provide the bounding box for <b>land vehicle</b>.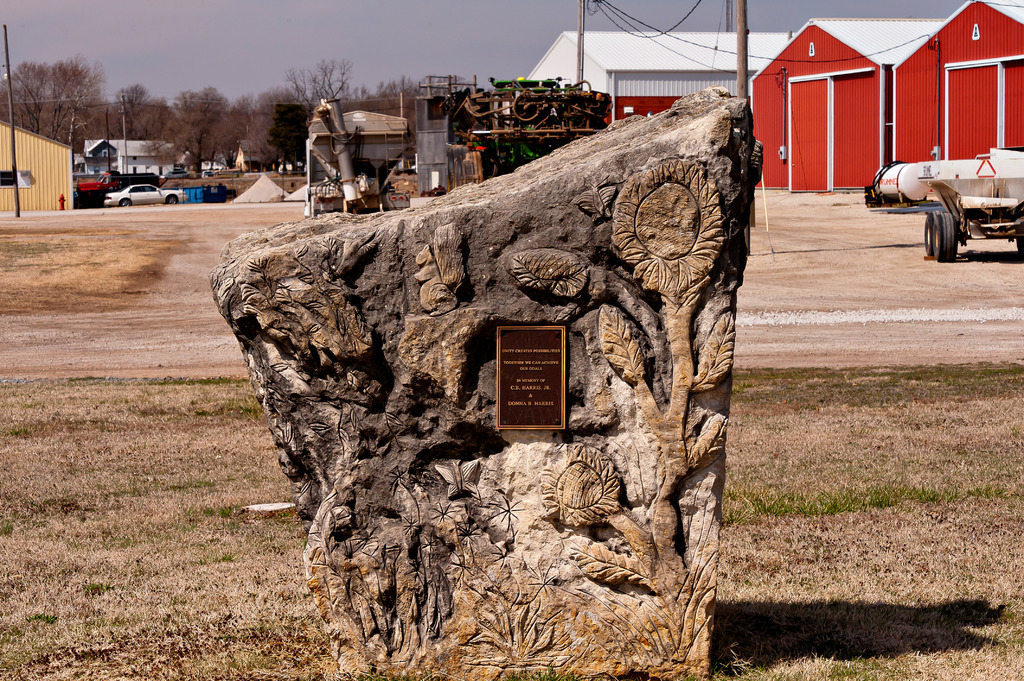
detection(101, 179, 184, 202).
